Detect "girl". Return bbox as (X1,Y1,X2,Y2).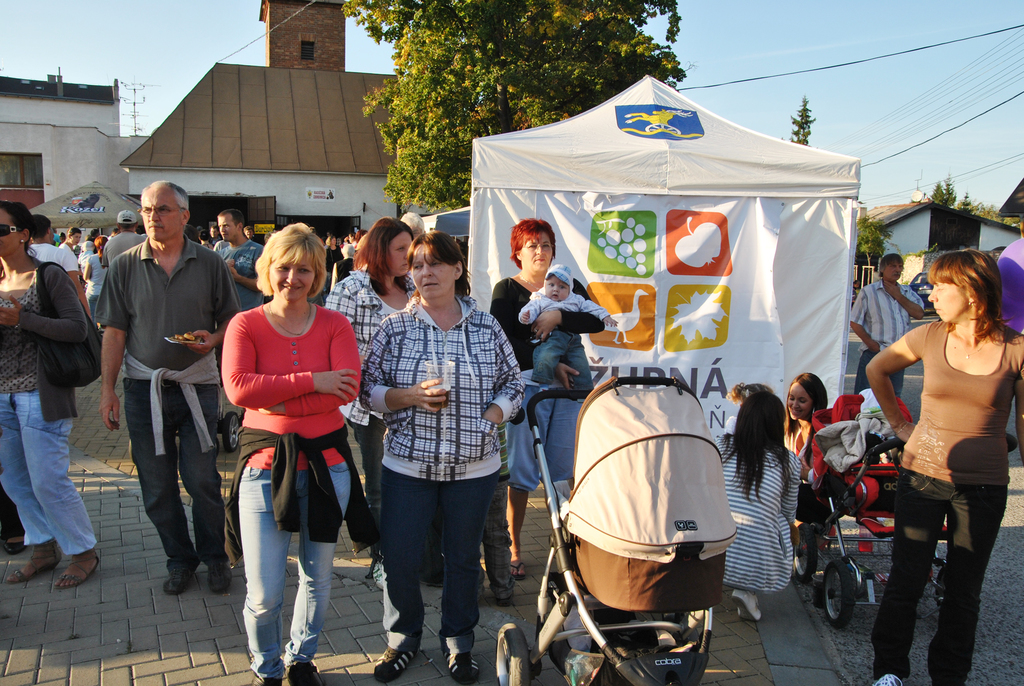
(781,374,834,537).
